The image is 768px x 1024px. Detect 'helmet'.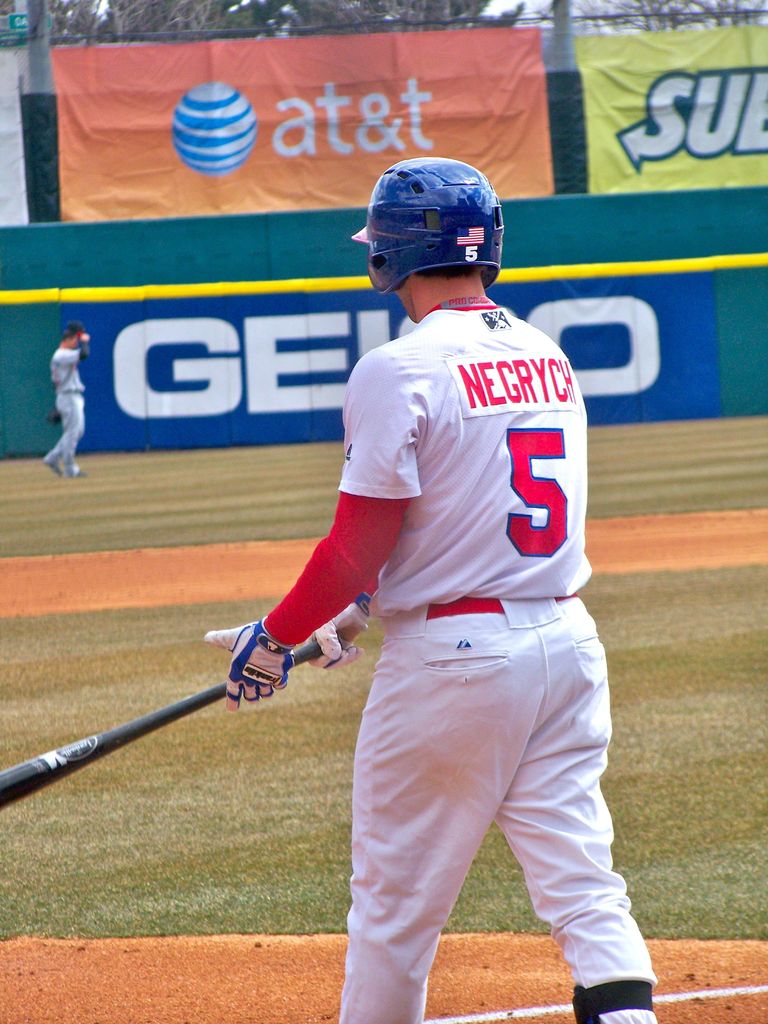
Detection: (left=364, top=152, right=507, bottom=300).
